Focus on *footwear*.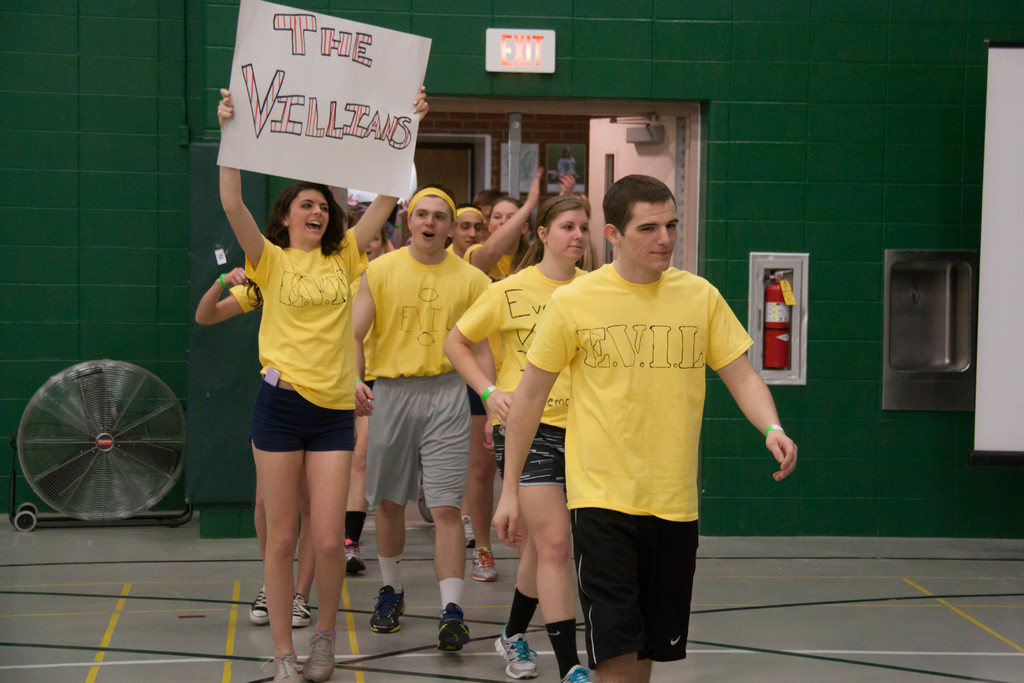
Focused at box(304, 630, 334, 682).
